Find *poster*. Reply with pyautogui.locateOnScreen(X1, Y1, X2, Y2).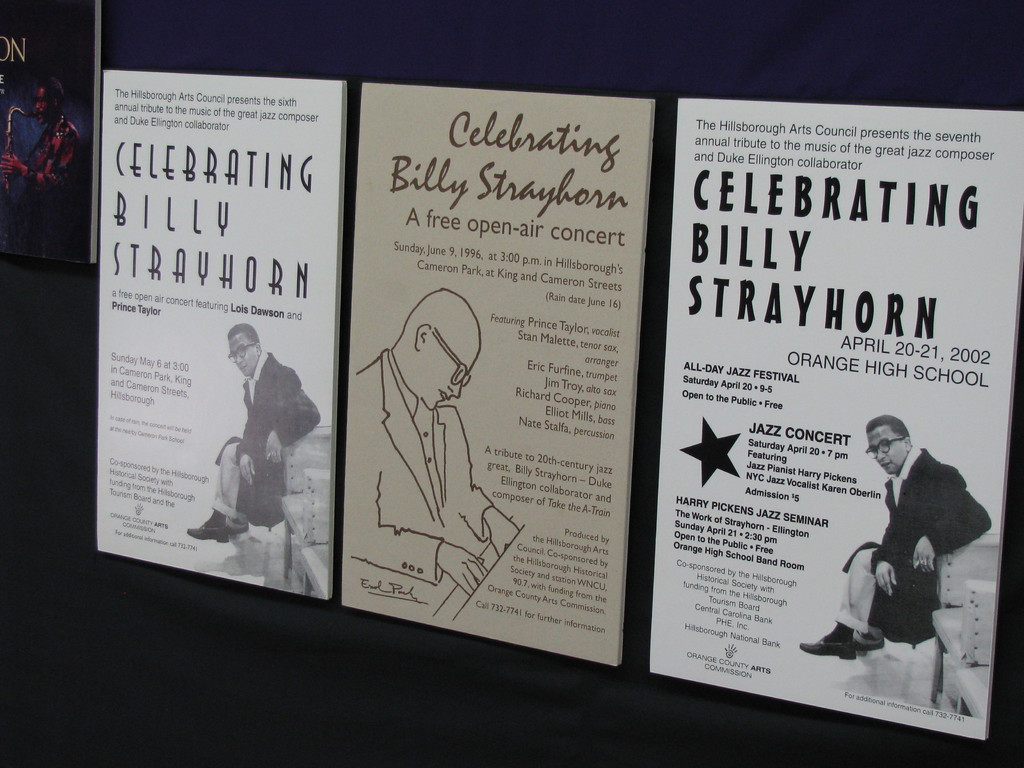
pyautogui.locateOnScreen(97, 70, 349, 597).
